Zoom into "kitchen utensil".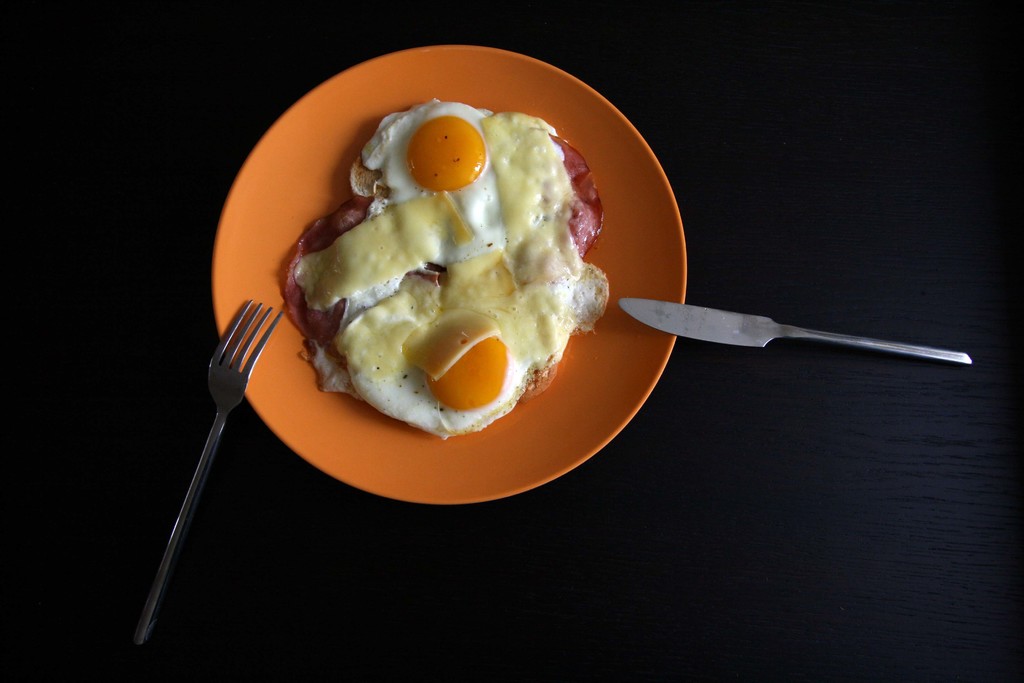
Zoom target: l=134, t=297, r=284, b=653.
